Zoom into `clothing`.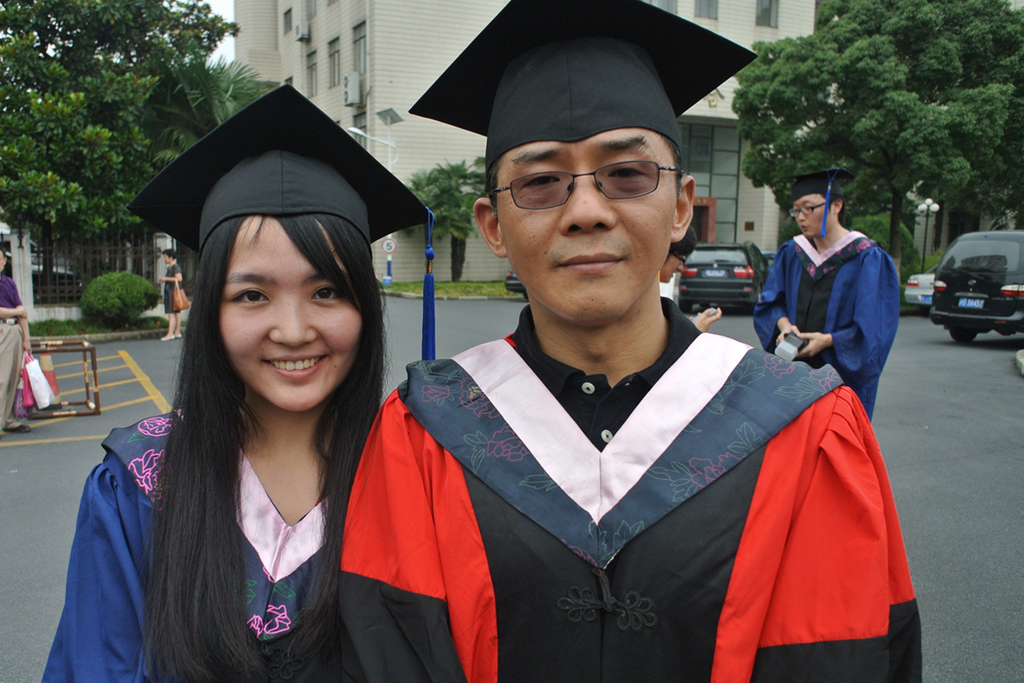
Zoom target: bbox=(35, 399, 399, 682).
